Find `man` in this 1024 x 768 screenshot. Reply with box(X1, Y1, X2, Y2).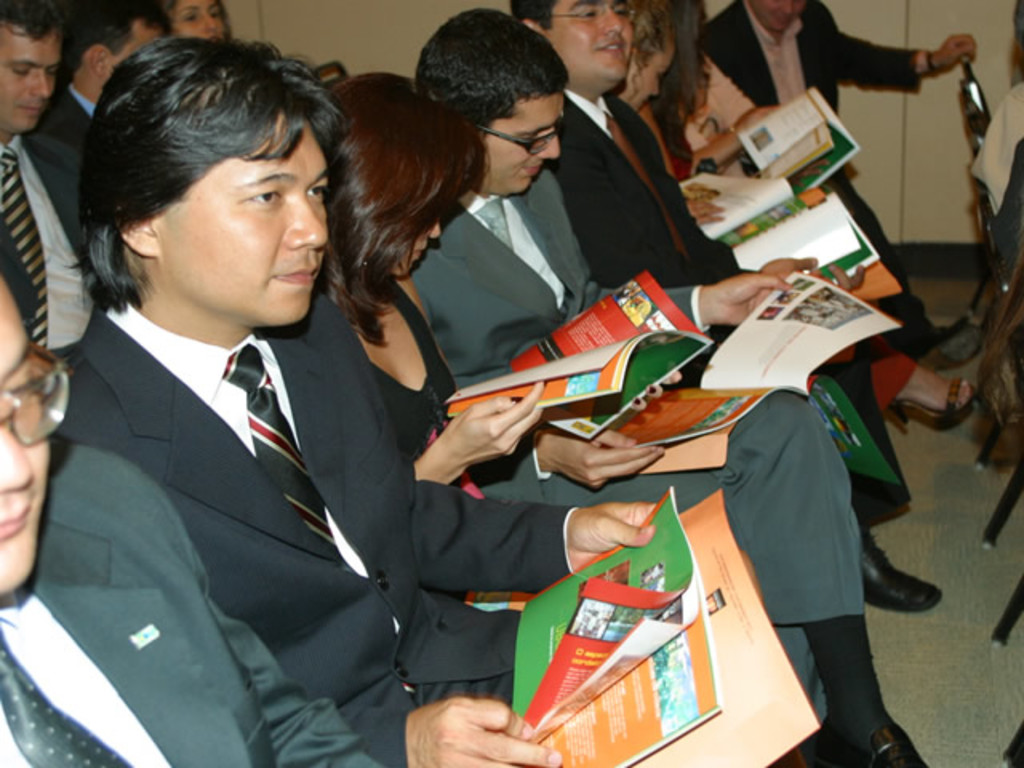
box(494, 0, 942, 622).
